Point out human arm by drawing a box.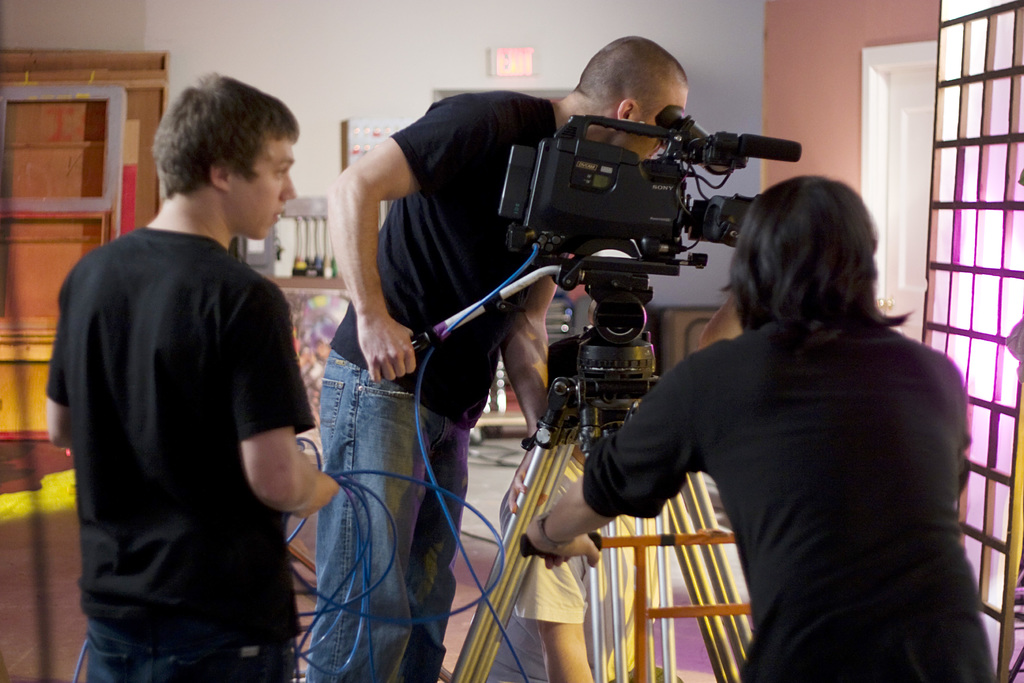
rect(499, 505, 593, 682).
